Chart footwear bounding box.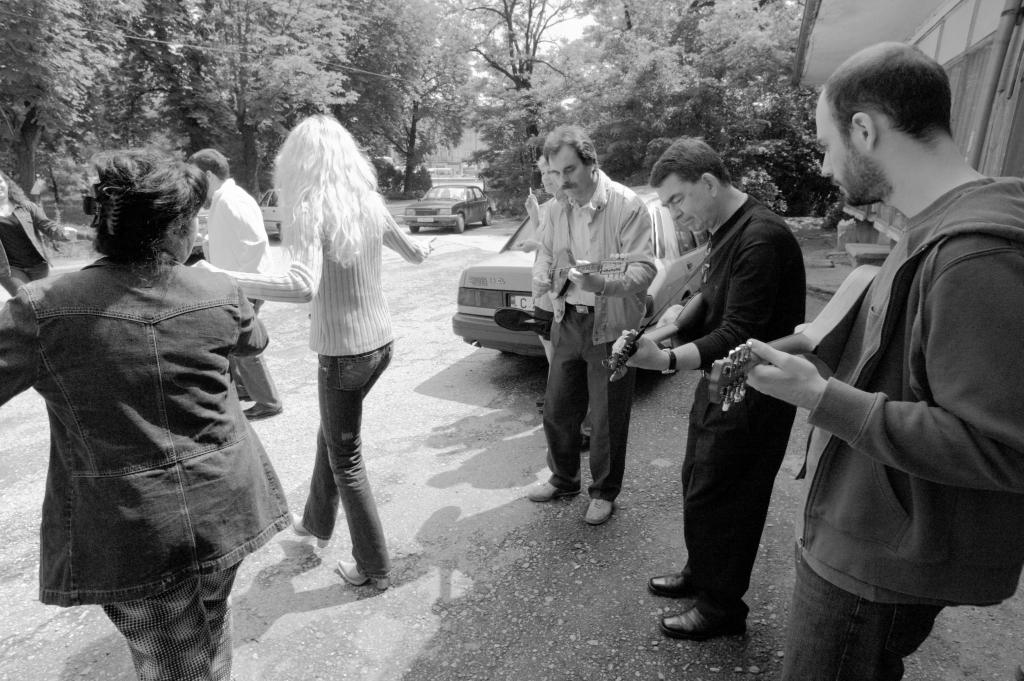
Charted: 335 557 394 587.
